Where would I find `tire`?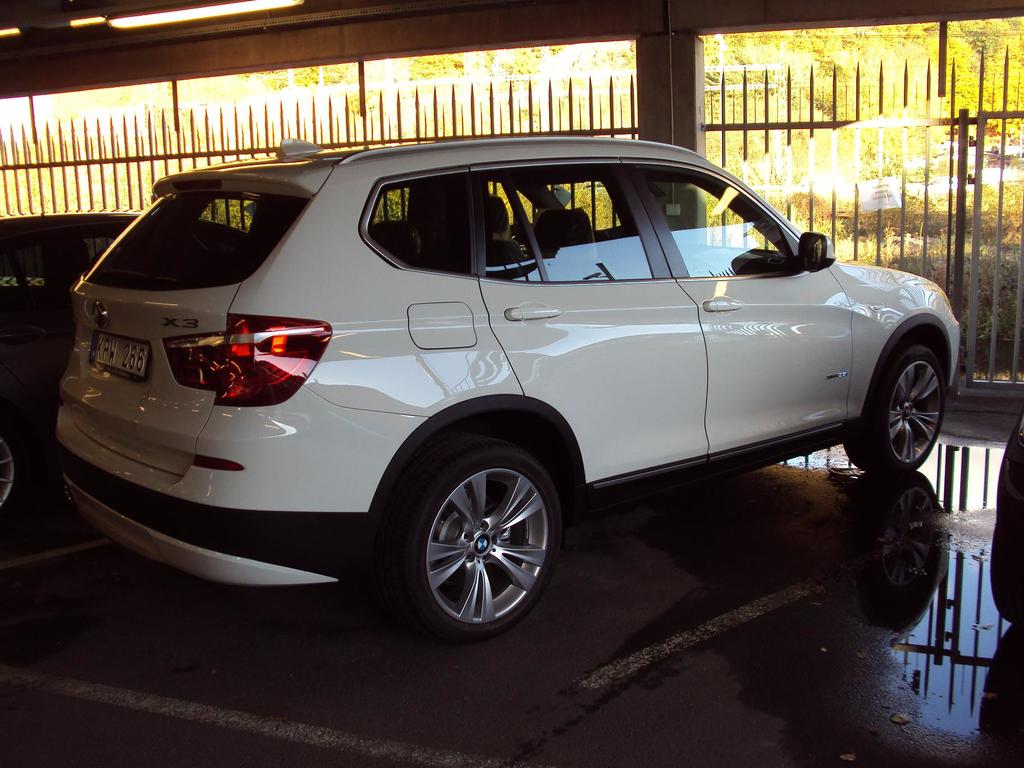
At box=[841, 342, 948, 477].
